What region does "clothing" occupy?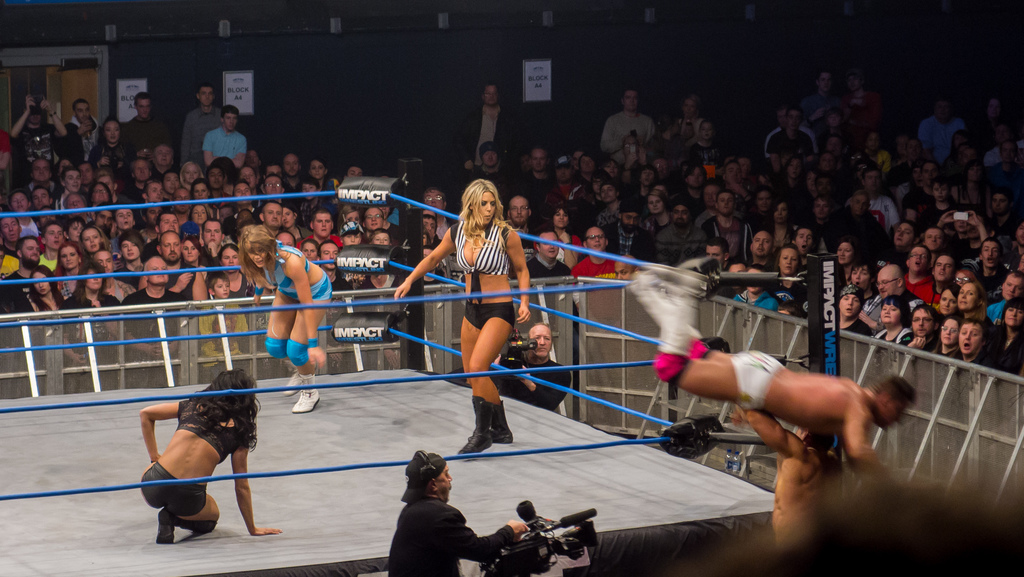
(576, 251, 623, 282).
